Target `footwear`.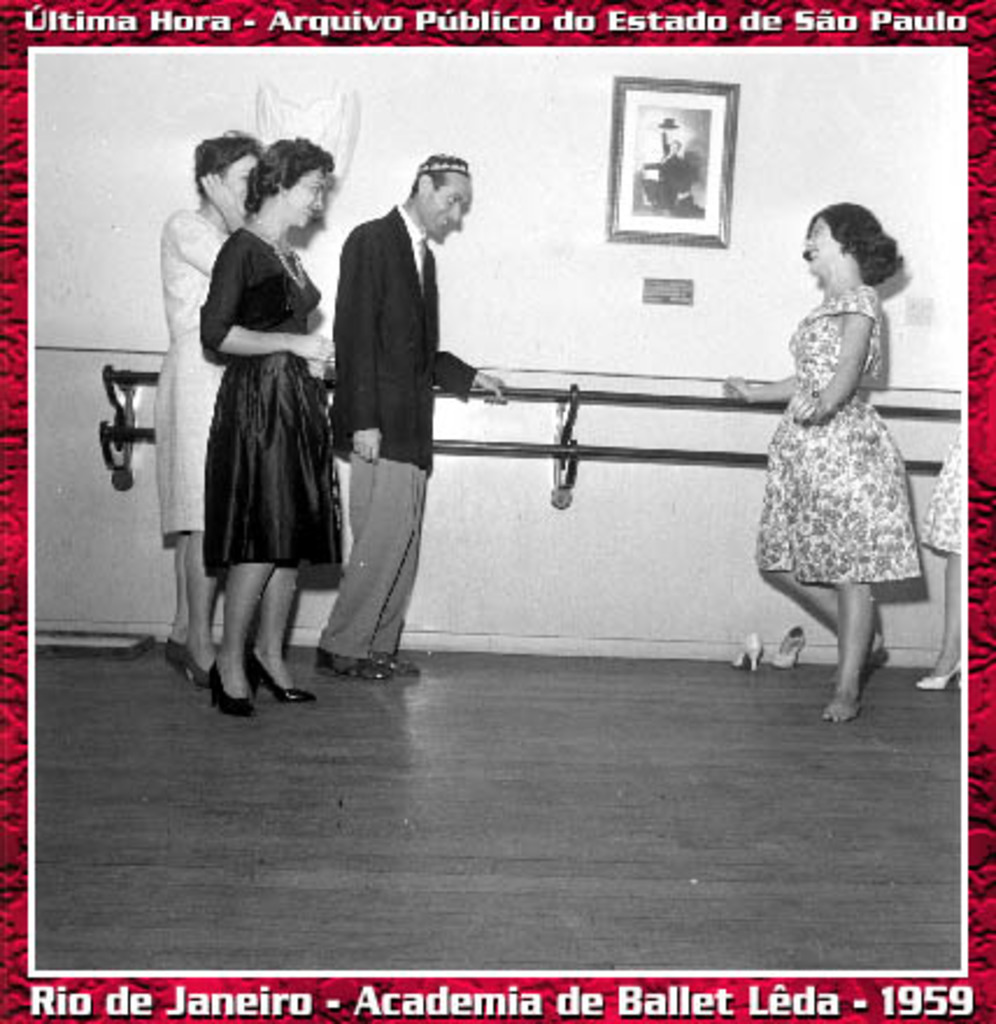
Target region: [186, 647, 214, 694].
